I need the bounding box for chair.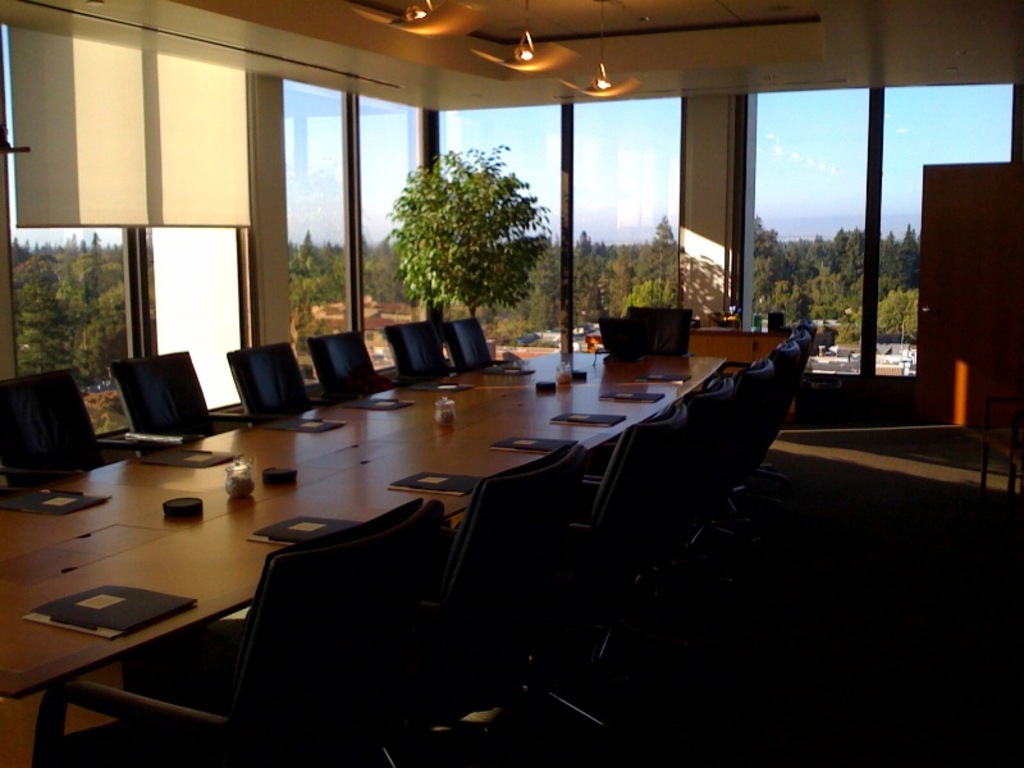
Here it is: 443/321/495/372.
